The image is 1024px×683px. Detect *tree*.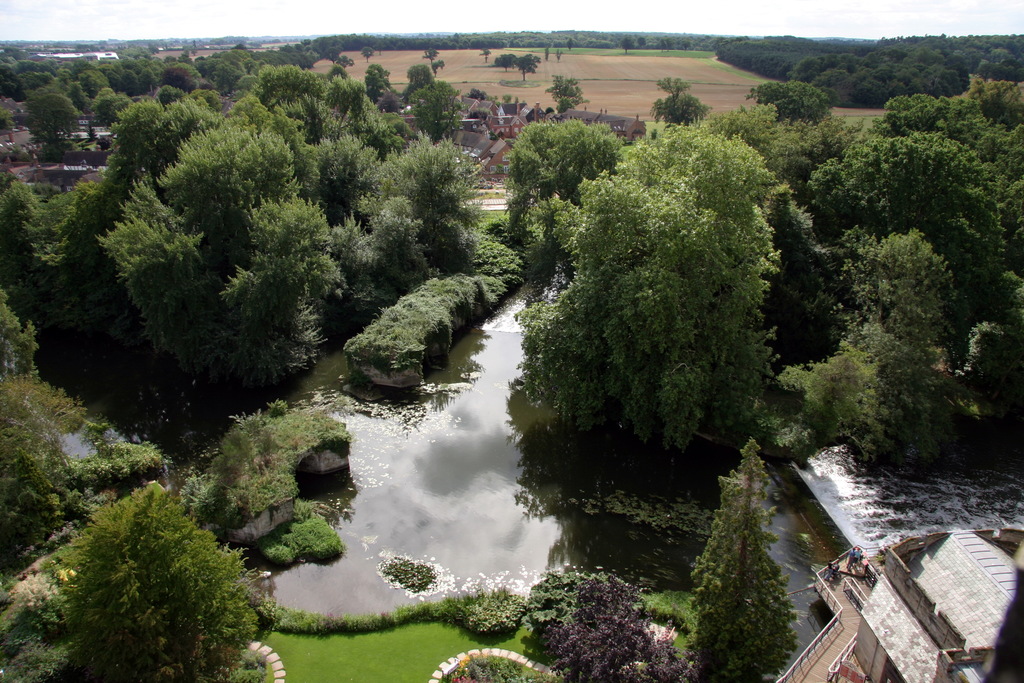
Detection: BBox(646, 69, 719, 126).
